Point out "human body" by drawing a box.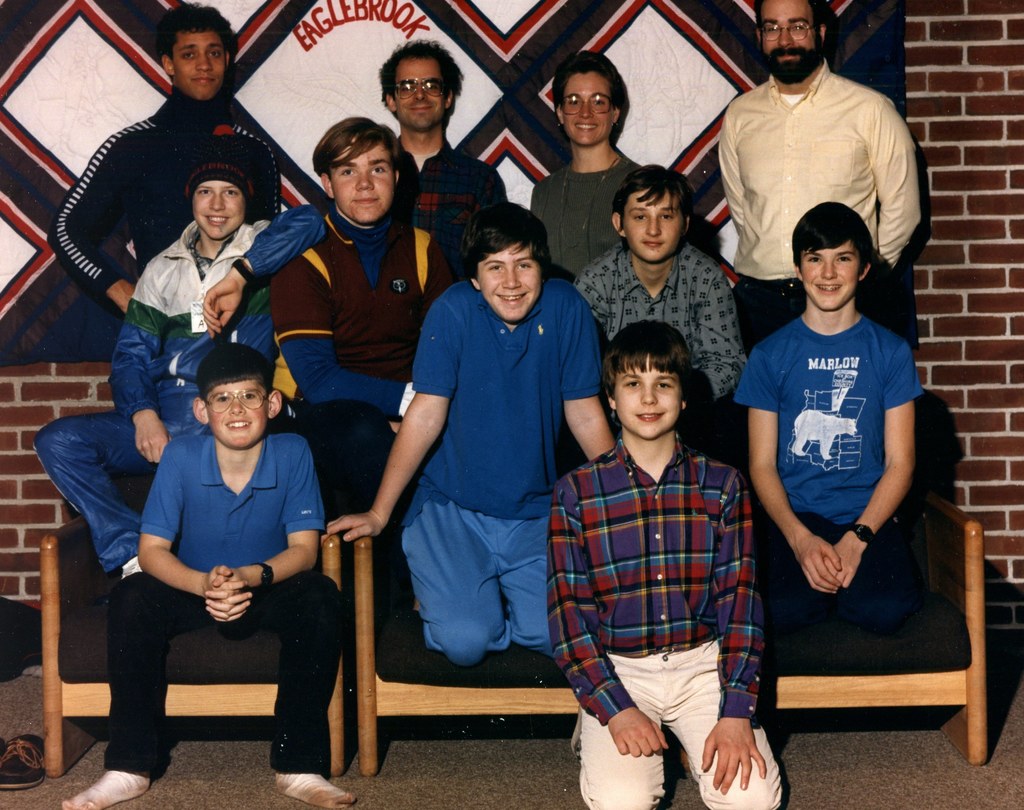
x1=547 y1=313 x2=790 y2=809.
